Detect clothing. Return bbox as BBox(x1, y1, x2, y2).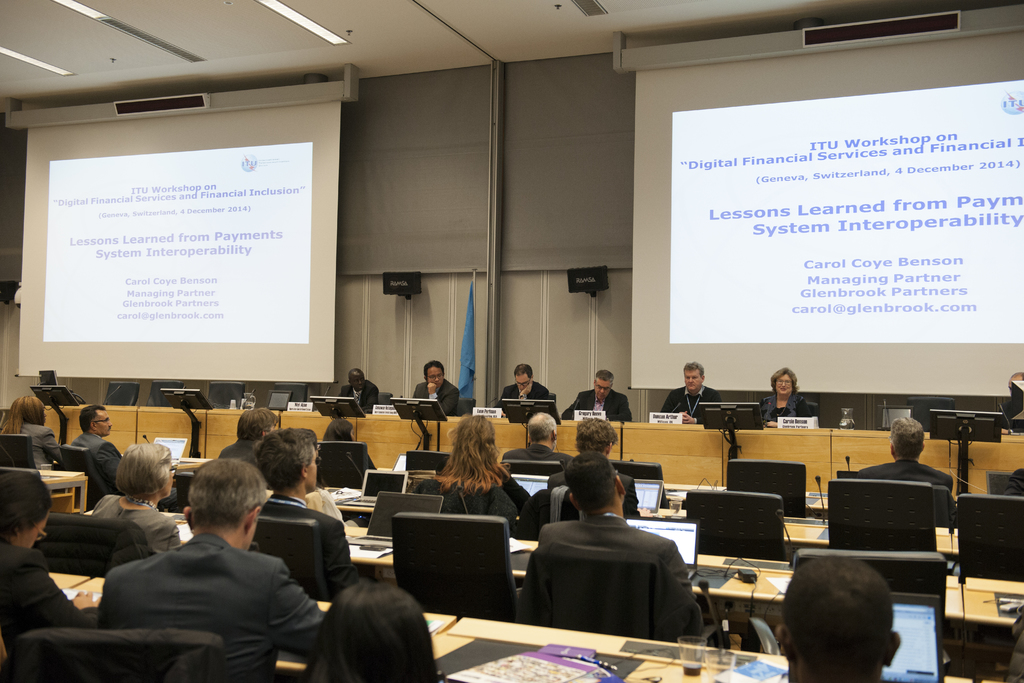
BBox(858, 461, 946, 483).
